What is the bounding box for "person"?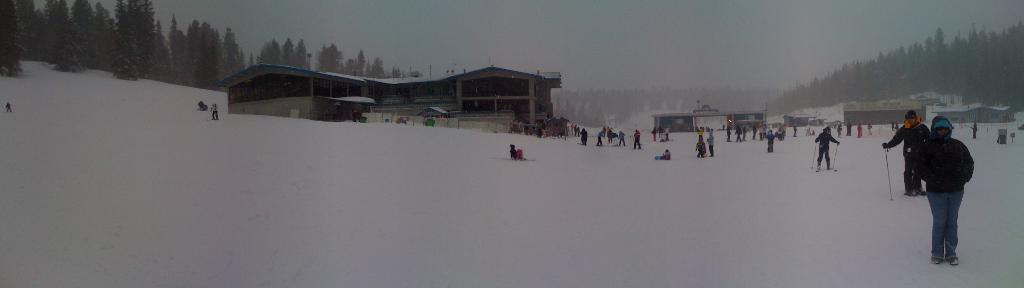
(211, 103, 220, 119).
